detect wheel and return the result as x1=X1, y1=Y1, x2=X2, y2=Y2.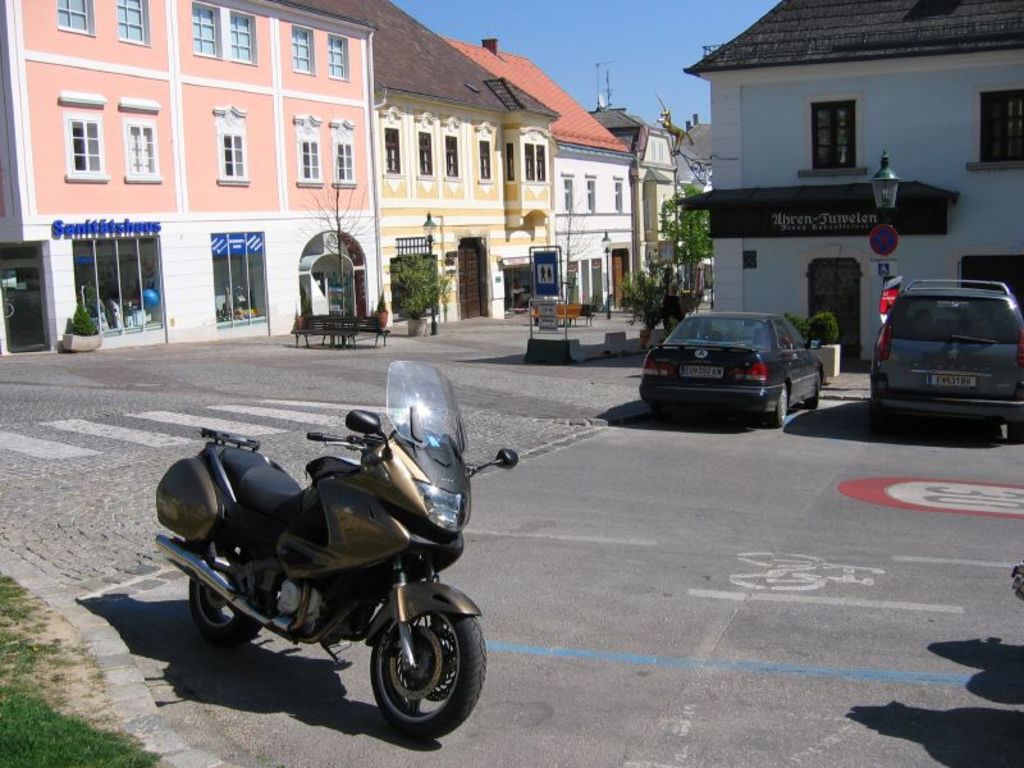
x1=364, y1=581, x2=493, y2=741.
